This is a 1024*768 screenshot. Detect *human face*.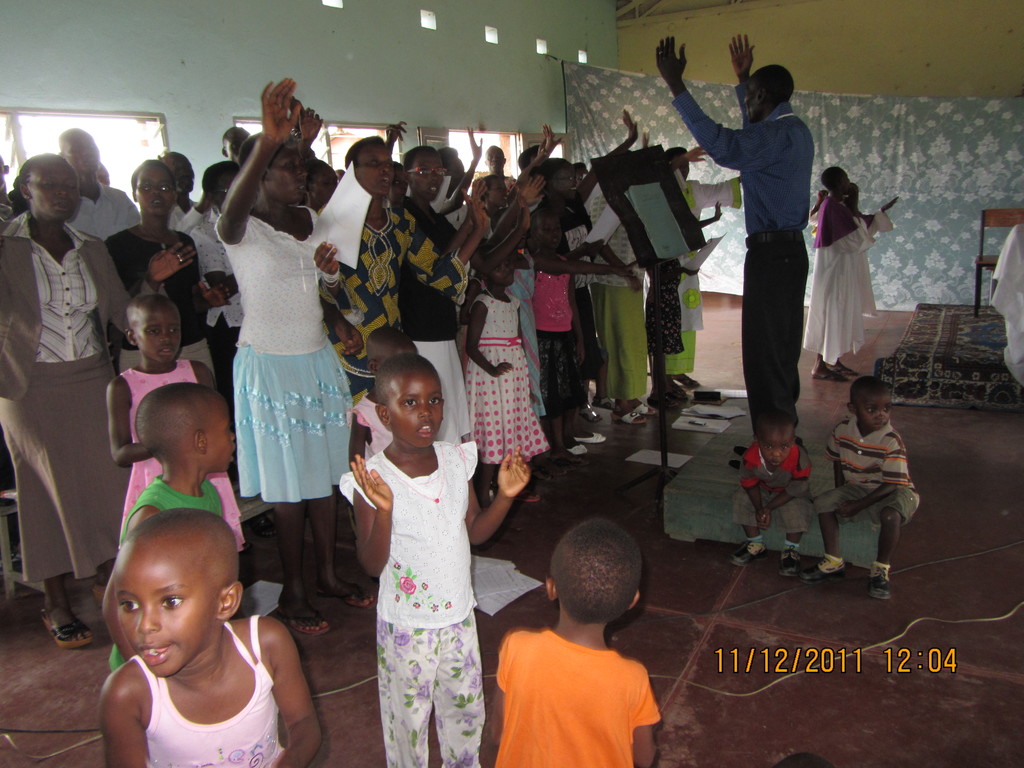
bbox=[833, 168, 850, 190].
